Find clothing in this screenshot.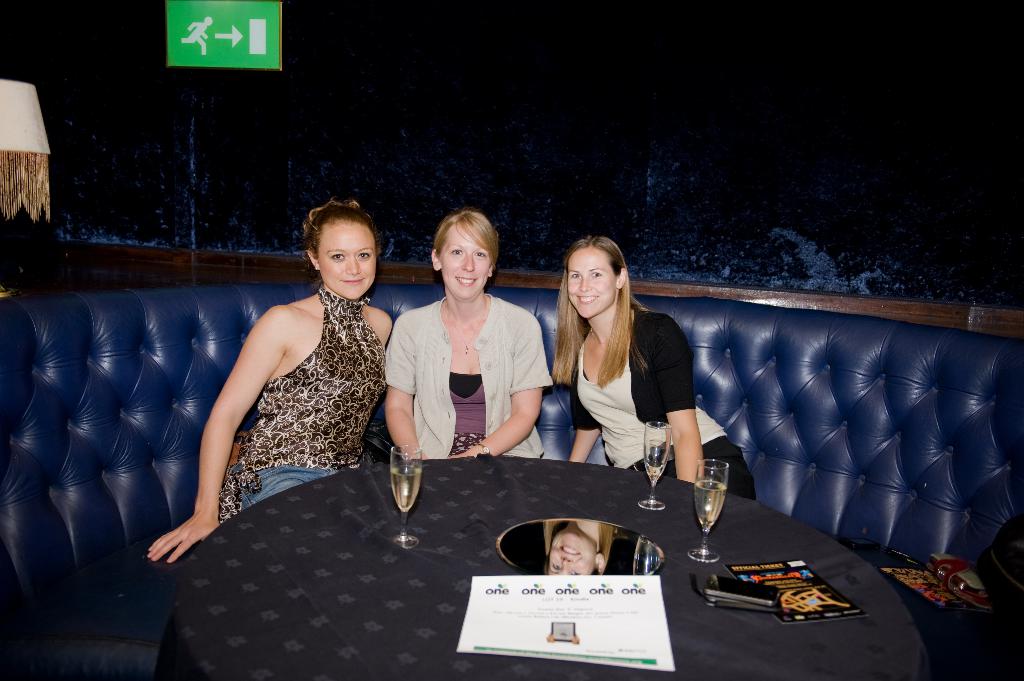
The bounding box for clothing is <bbox>570, 307, 758, 503</bbox>.
